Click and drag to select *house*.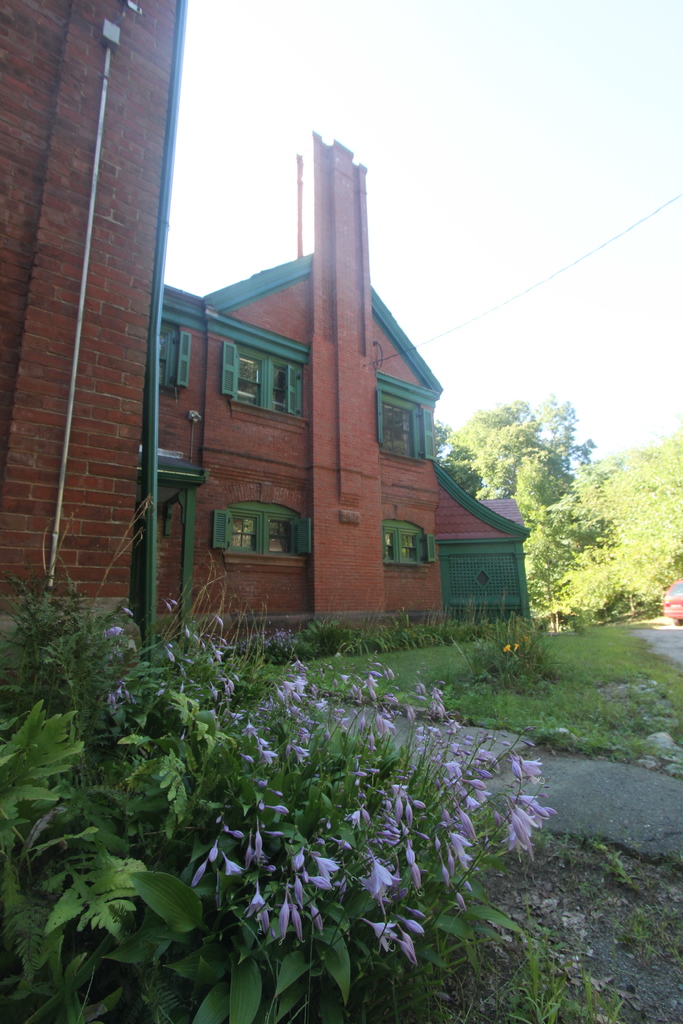
Selection: (6,1,188,648).
